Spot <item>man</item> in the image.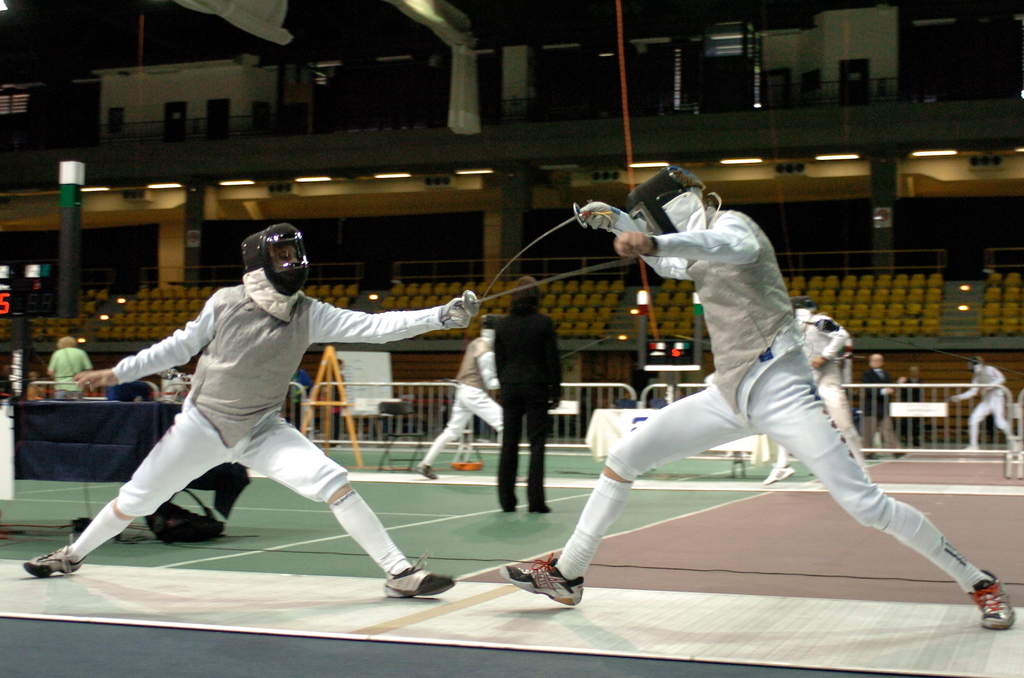
<item>man</item> found at 415/312/509/475.
